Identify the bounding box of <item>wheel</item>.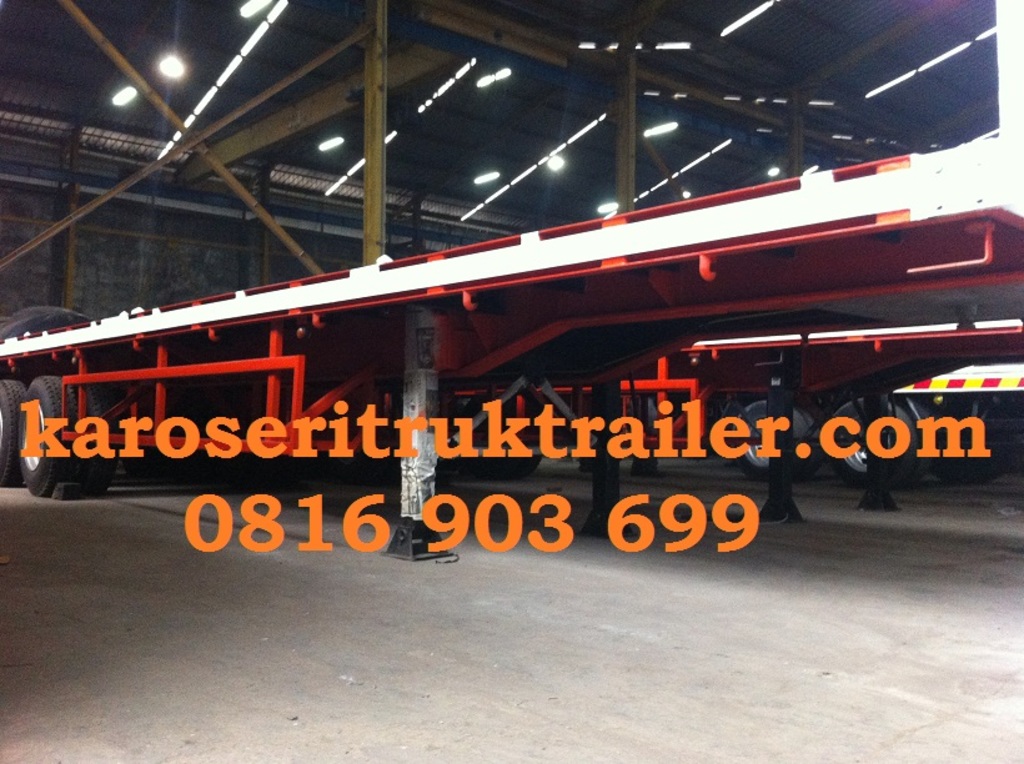
BBox(0, 376, 25, 486).
